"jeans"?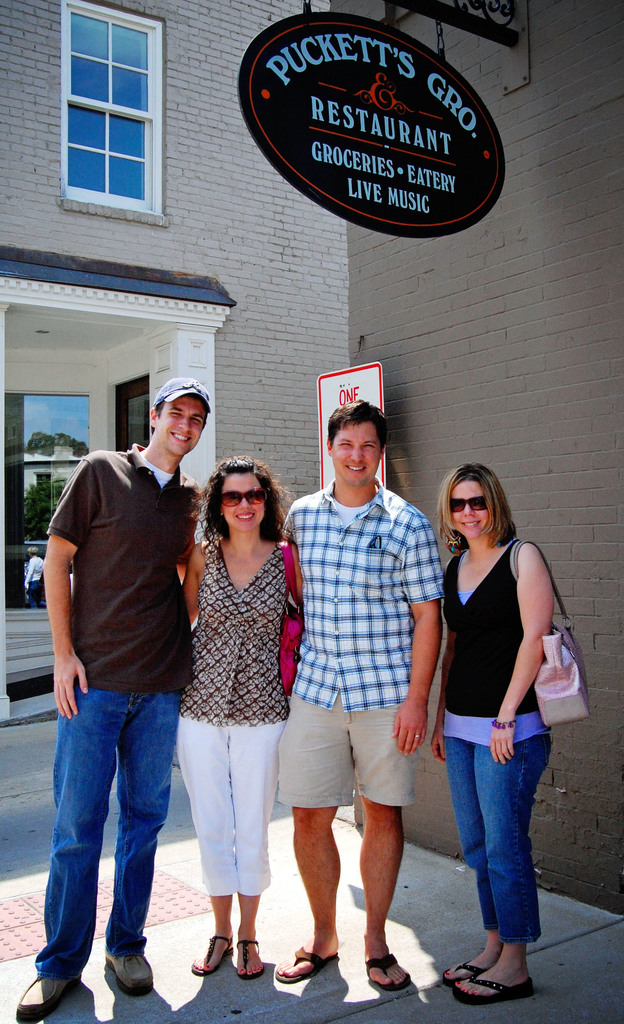
[left=38, top=707, right=182, bottom=1000]
